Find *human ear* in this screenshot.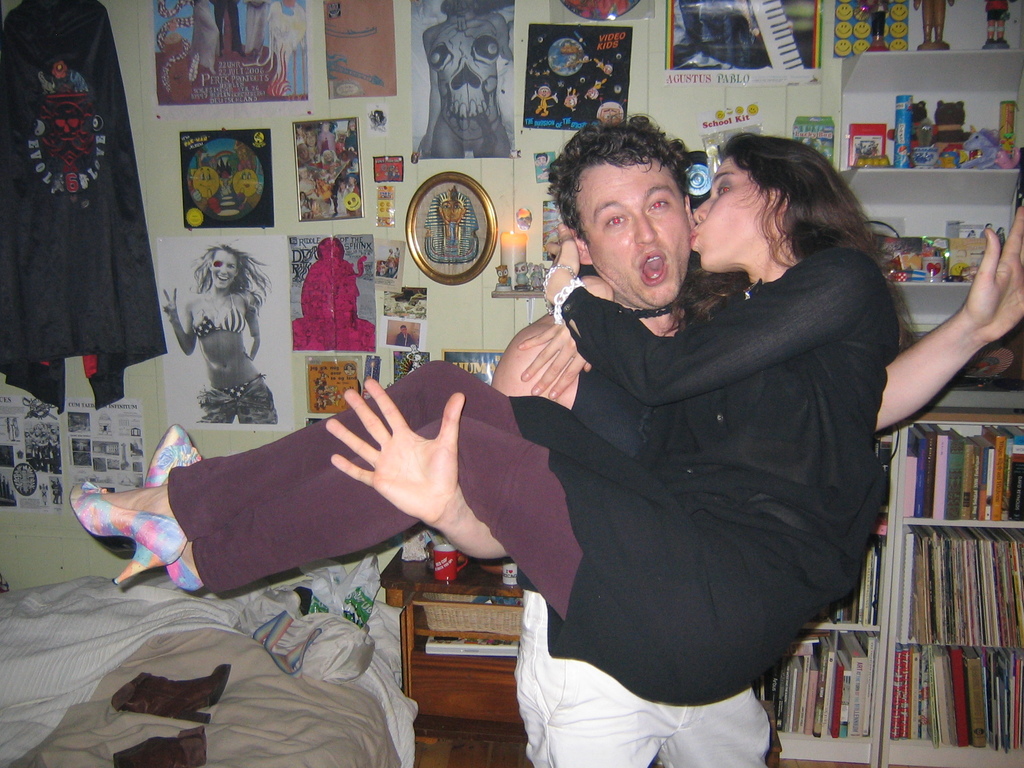
The bounding box for *human ear* is [x1=682, y1=196, x2=698, y2=227].
